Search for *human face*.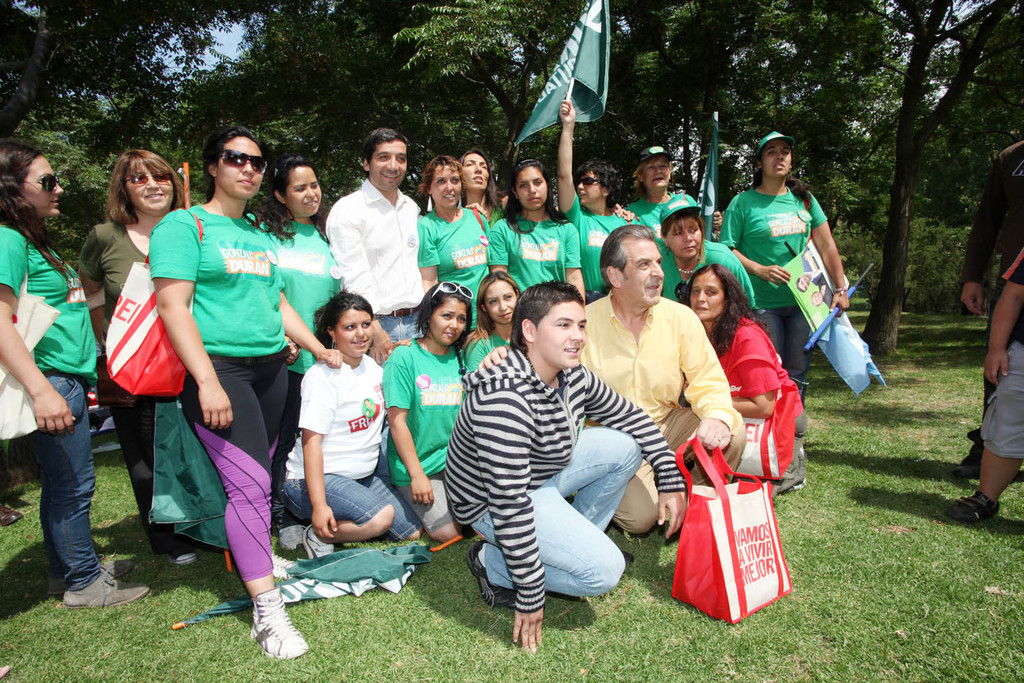
Found at [left=668, top=223, right=701, bottom=263].
